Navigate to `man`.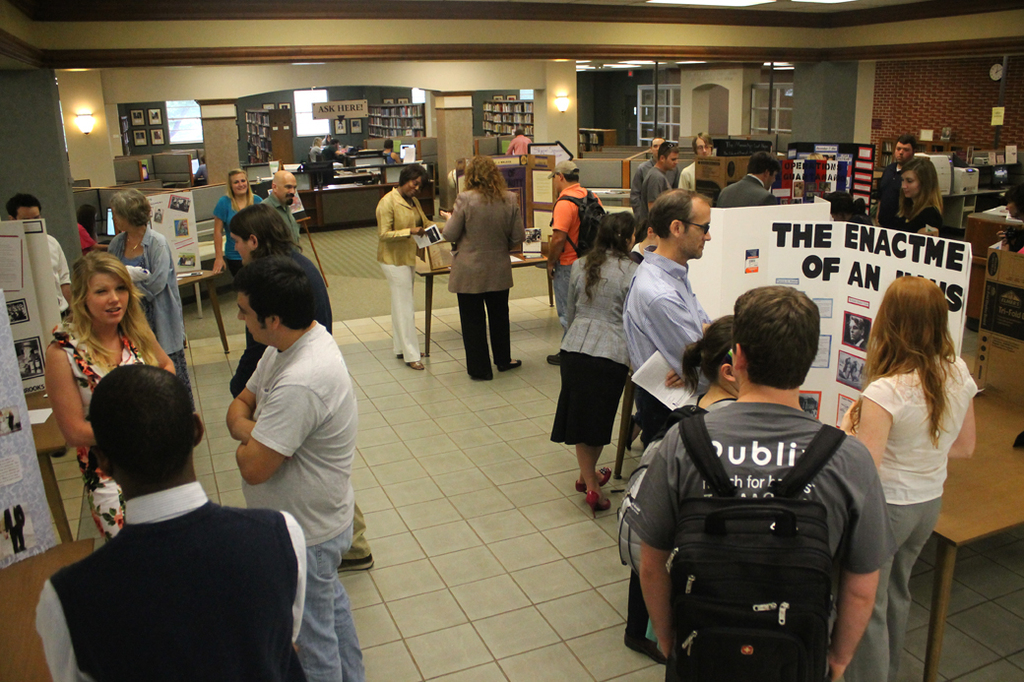
Navigation target: 262, 176, 305, 252.
